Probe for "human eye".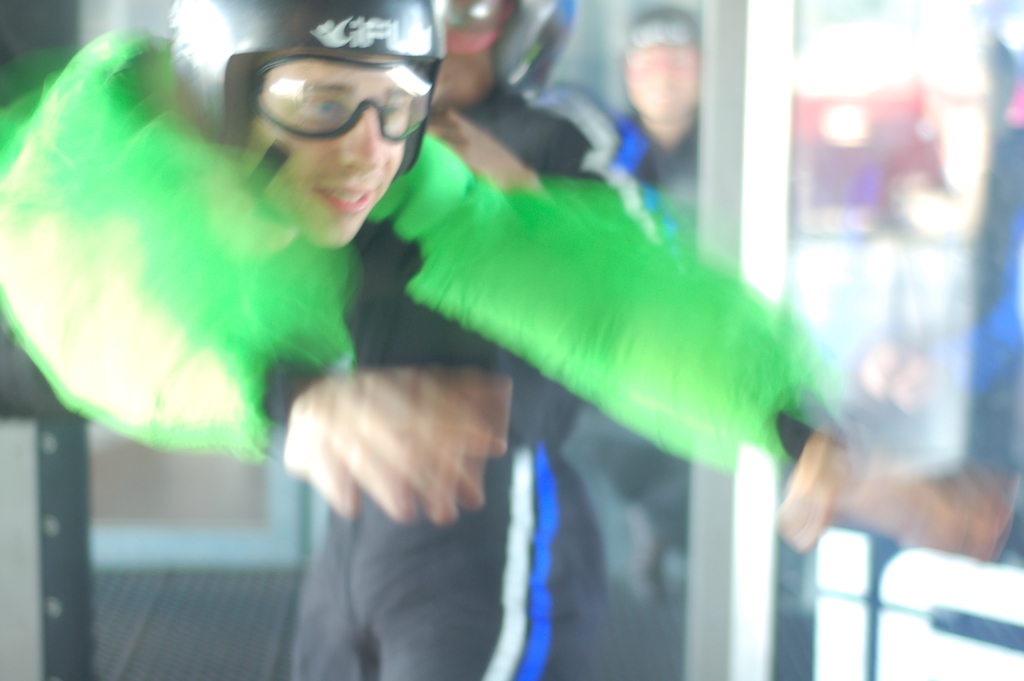
Probe result: locate(380, 93, 404, 119).
